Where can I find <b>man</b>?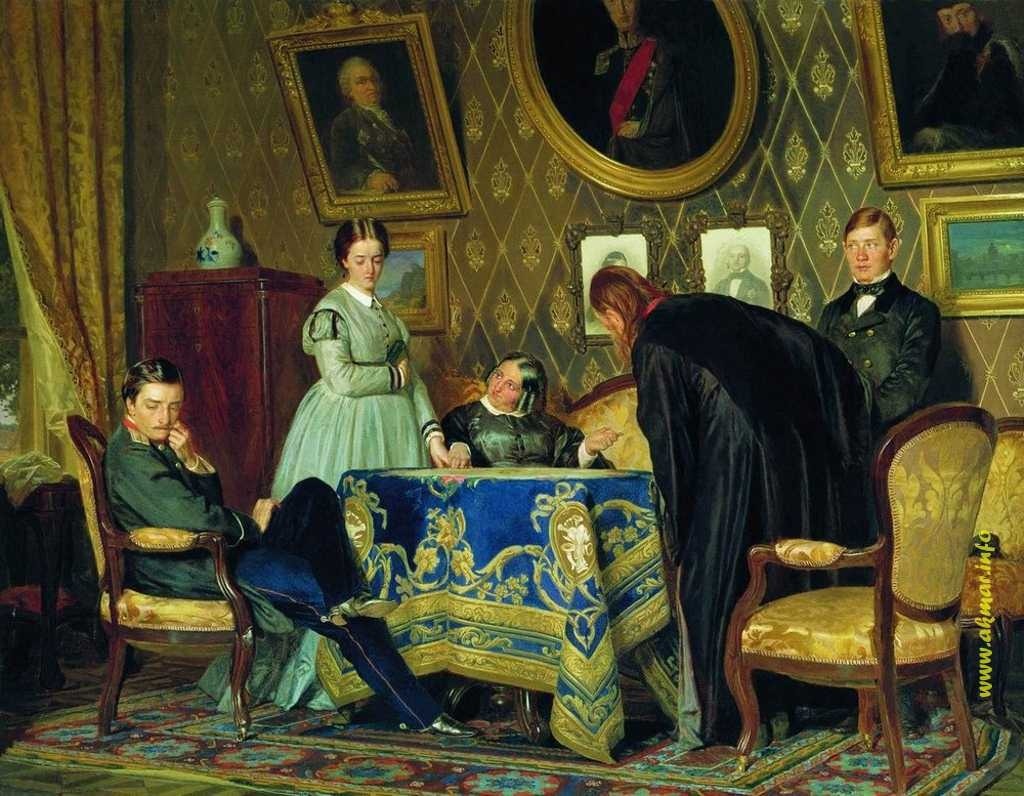
You can find it at [905, 0, 1023, 158].
